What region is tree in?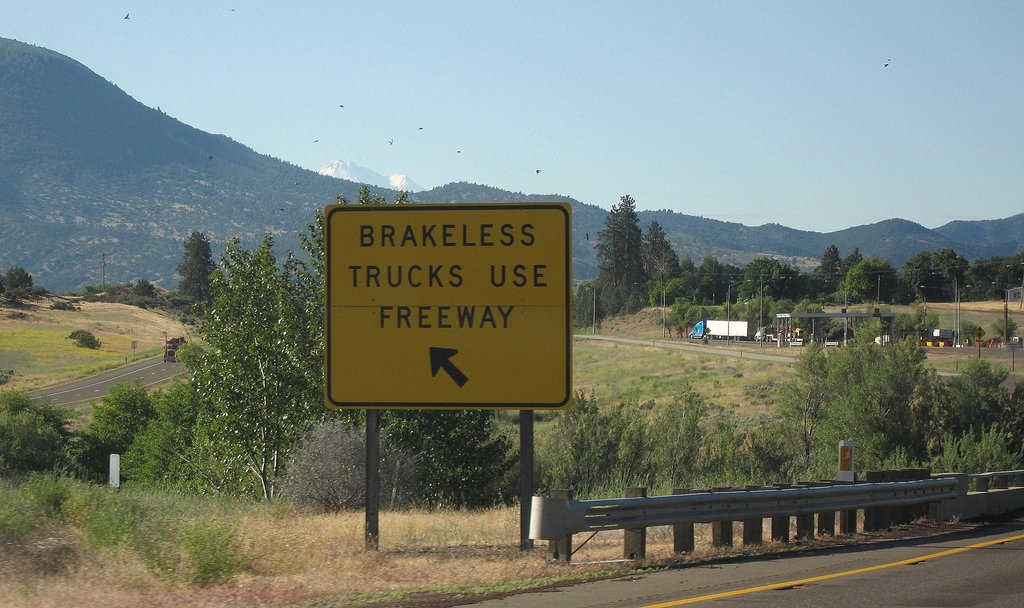
detection(959, 319, 979, 351).
